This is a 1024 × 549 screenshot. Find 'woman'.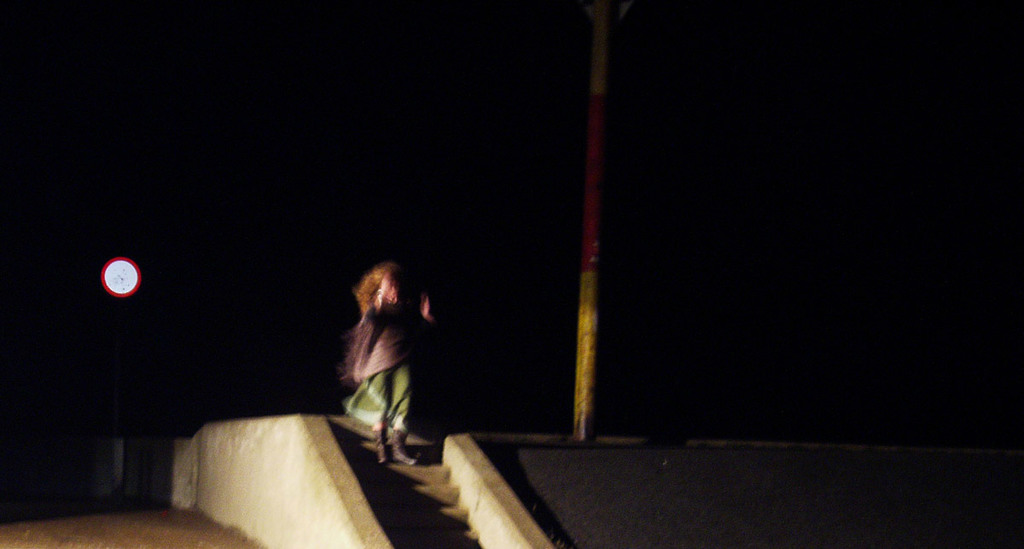
Bounding box: l=318, t=248, r=440, b=472.
